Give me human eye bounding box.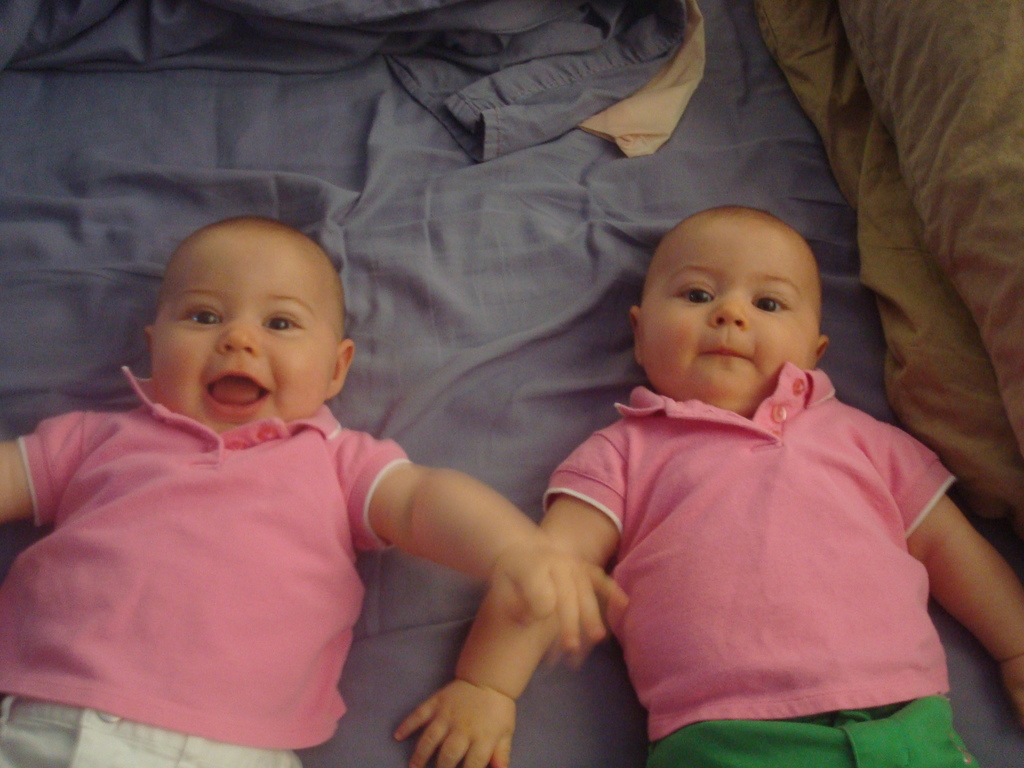
box=[751, 287, 793, 315].
